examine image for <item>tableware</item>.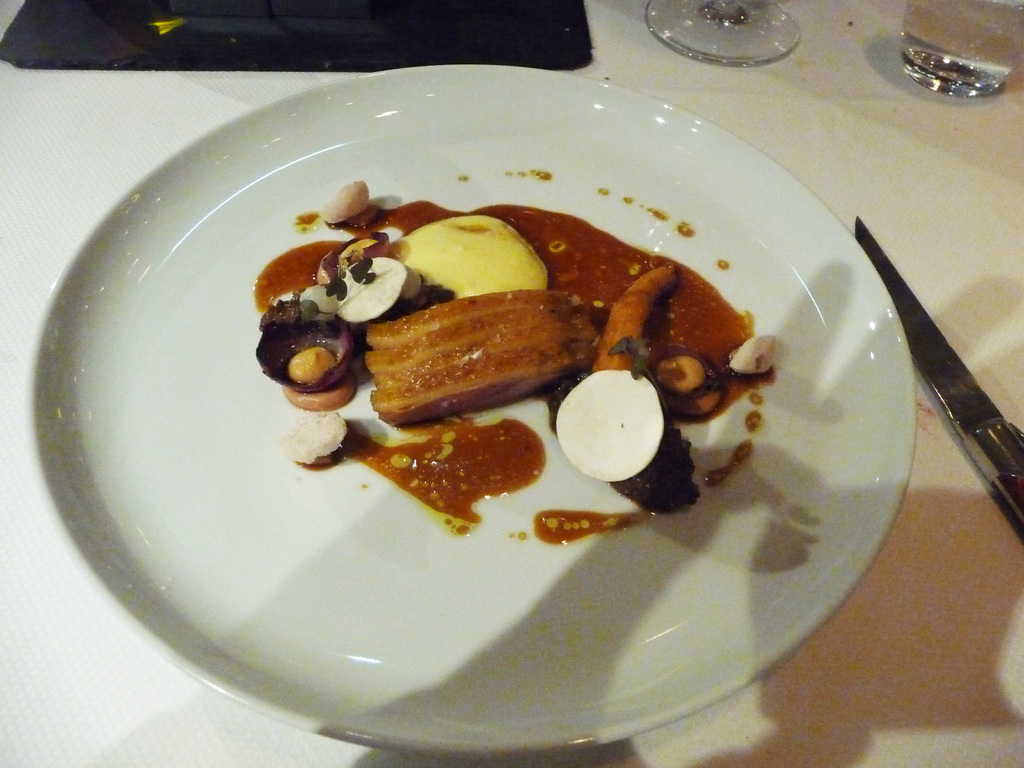
Examination result: (x1=41, y1=72, x2=947, y2=758).
